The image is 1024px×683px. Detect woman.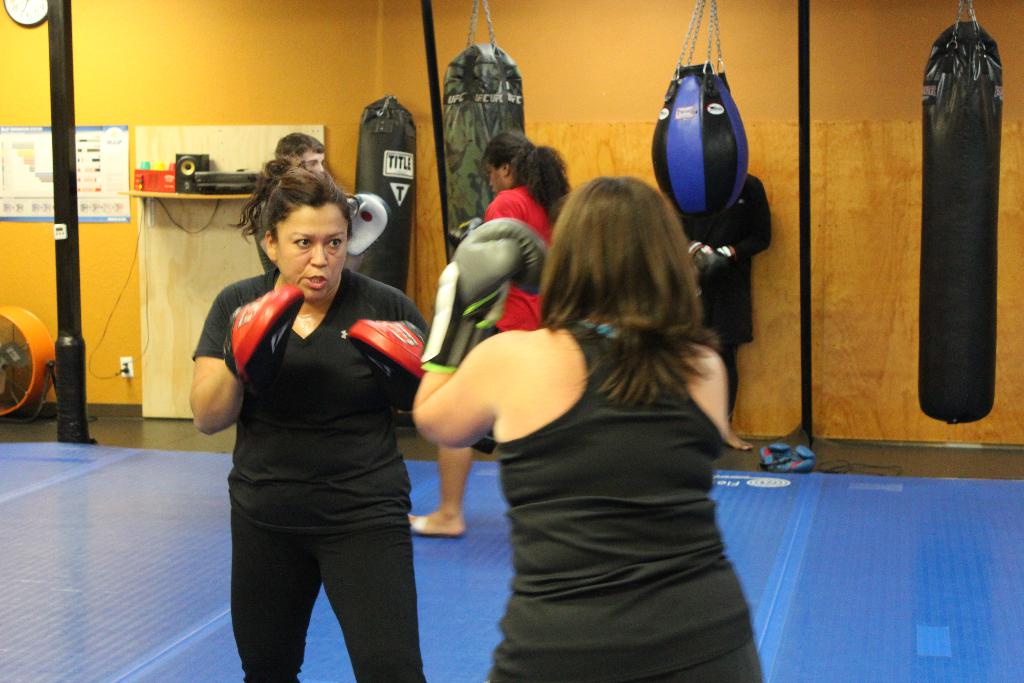
Detection: 411:133:573:539.
